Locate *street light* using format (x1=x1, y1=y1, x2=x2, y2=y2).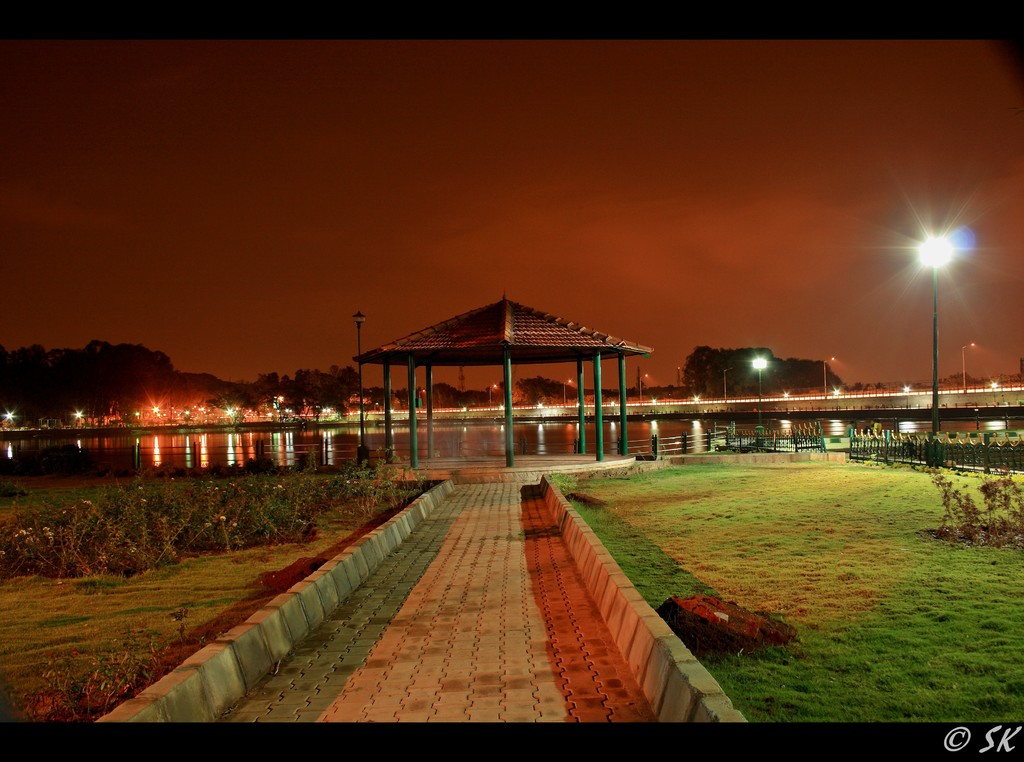
(x1=561, y1=375, x2=573, y2=404).
